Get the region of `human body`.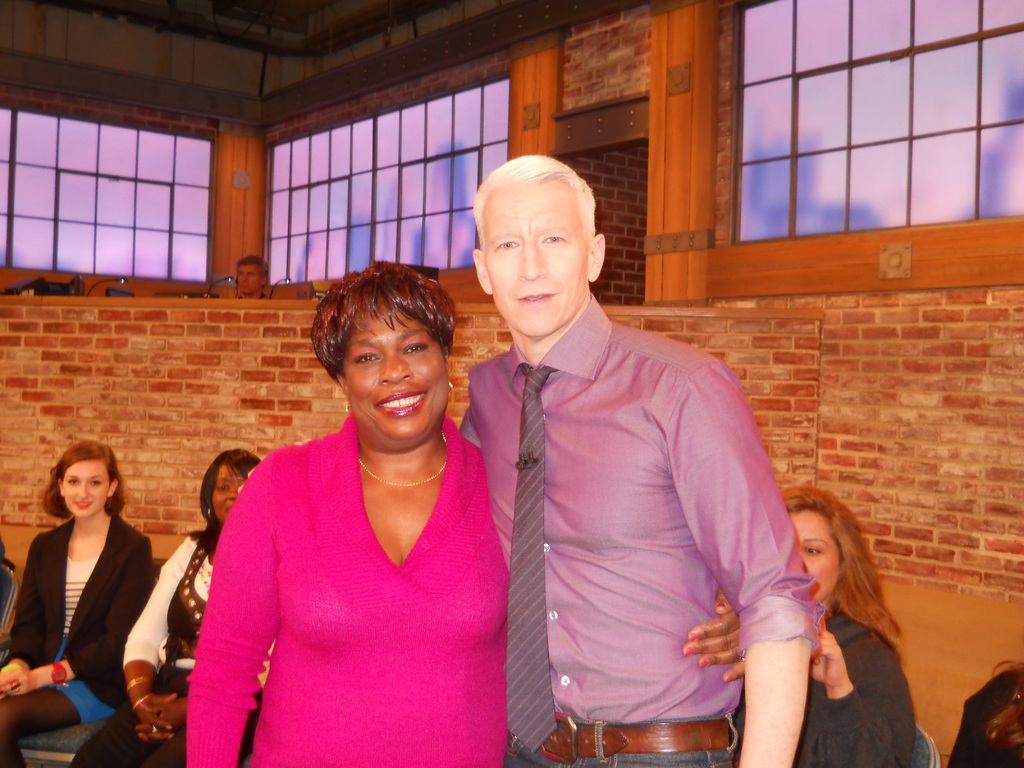
region(185, 293, 524, 767).
